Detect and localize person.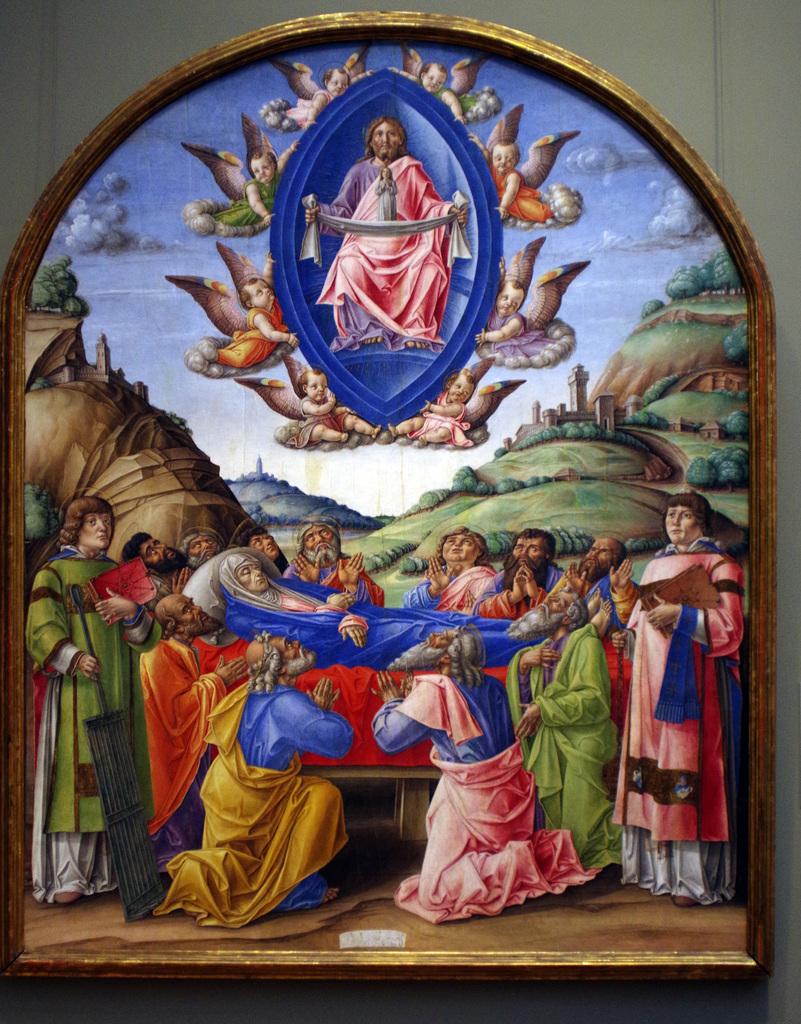
Localized at rect(210, 136, 302, 228).
